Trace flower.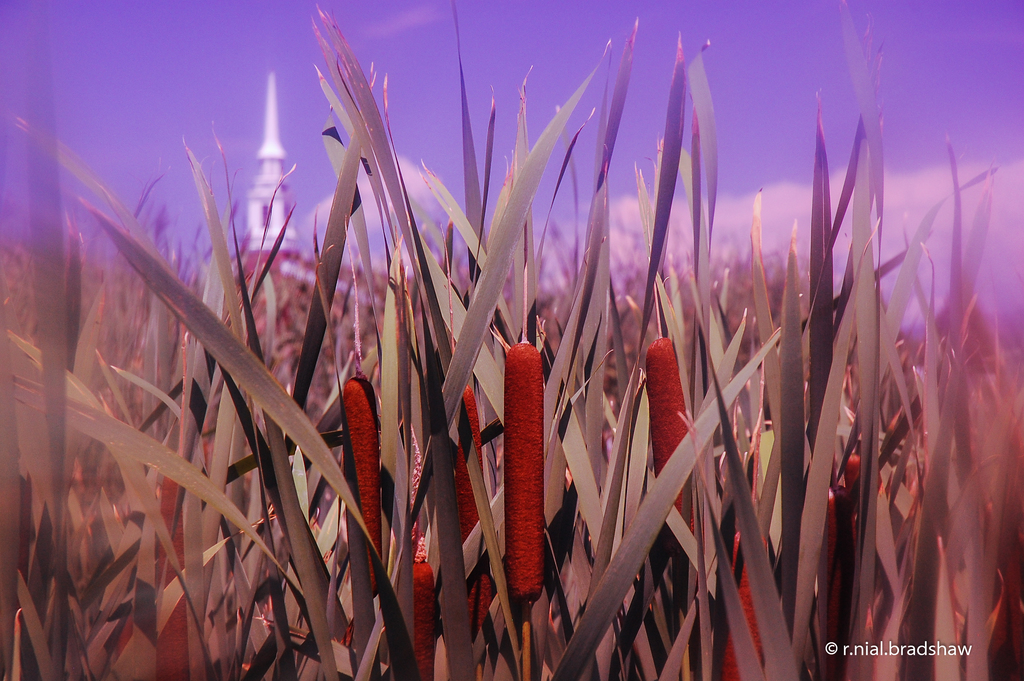
Traced to left=499, top=336, right=544, bottom=595.
